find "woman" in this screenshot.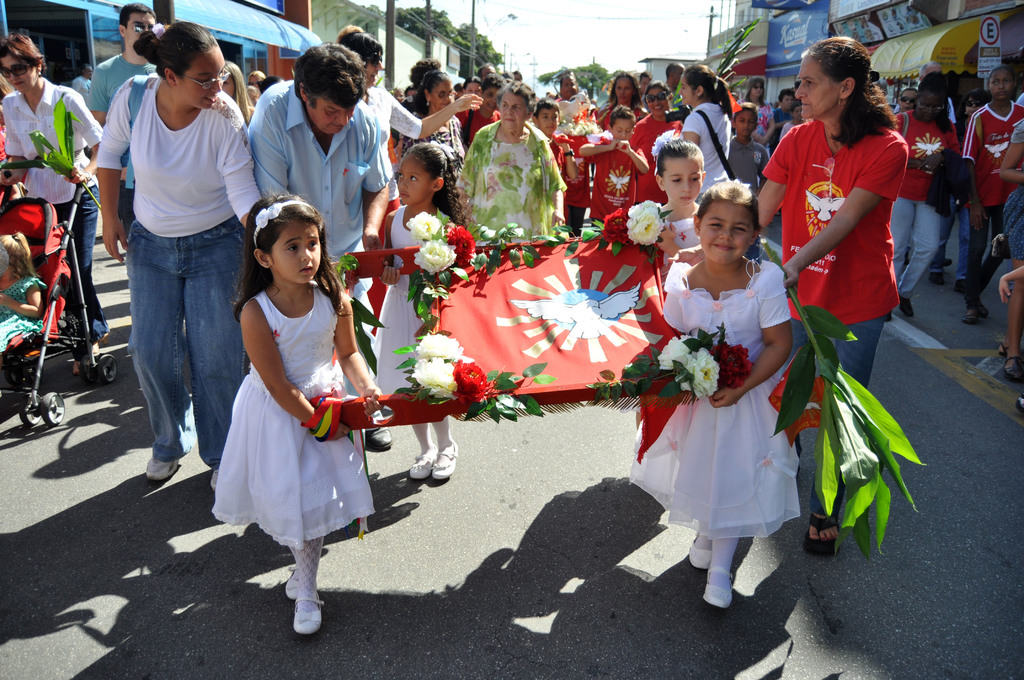
The bounding box for "woman" is [676, 67, 735, 198].
